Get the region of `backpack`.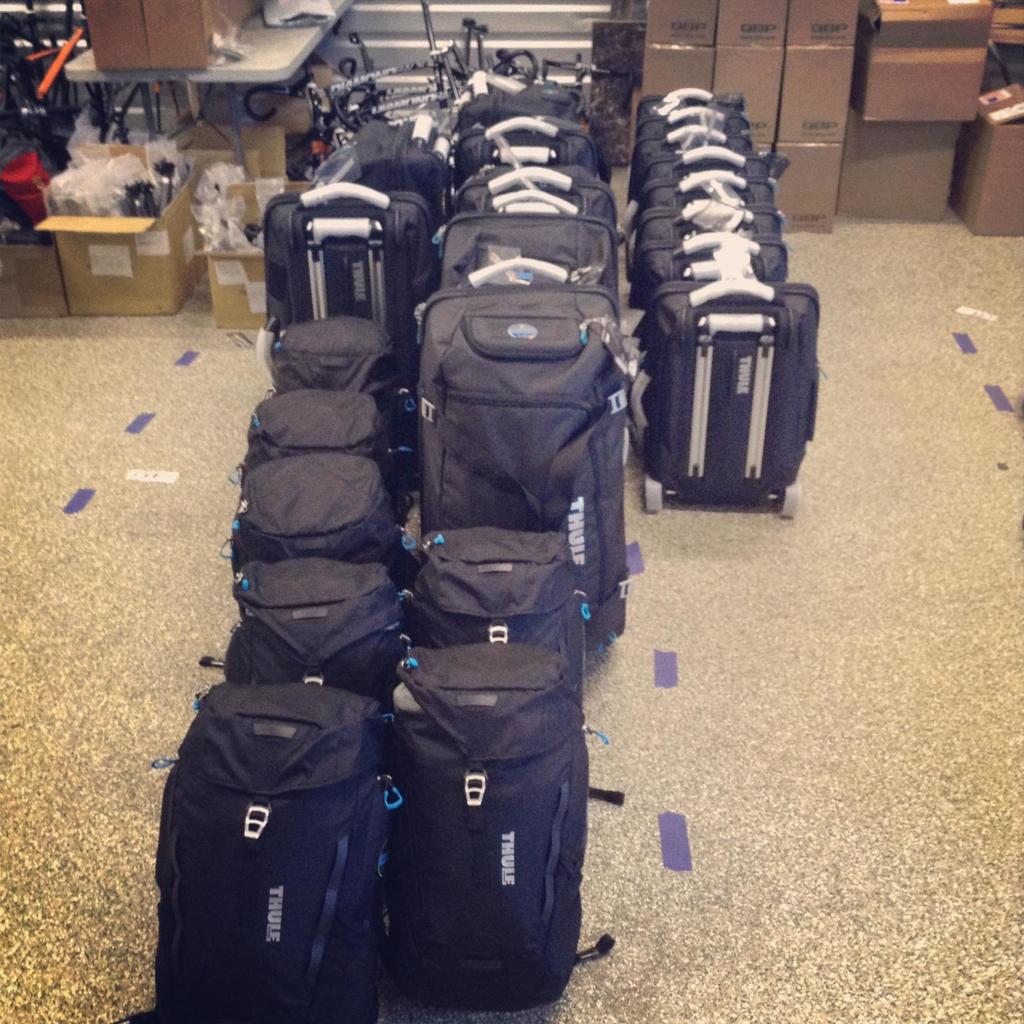
pyautogui.locateOnScreen(636, 147, 784, 195).
